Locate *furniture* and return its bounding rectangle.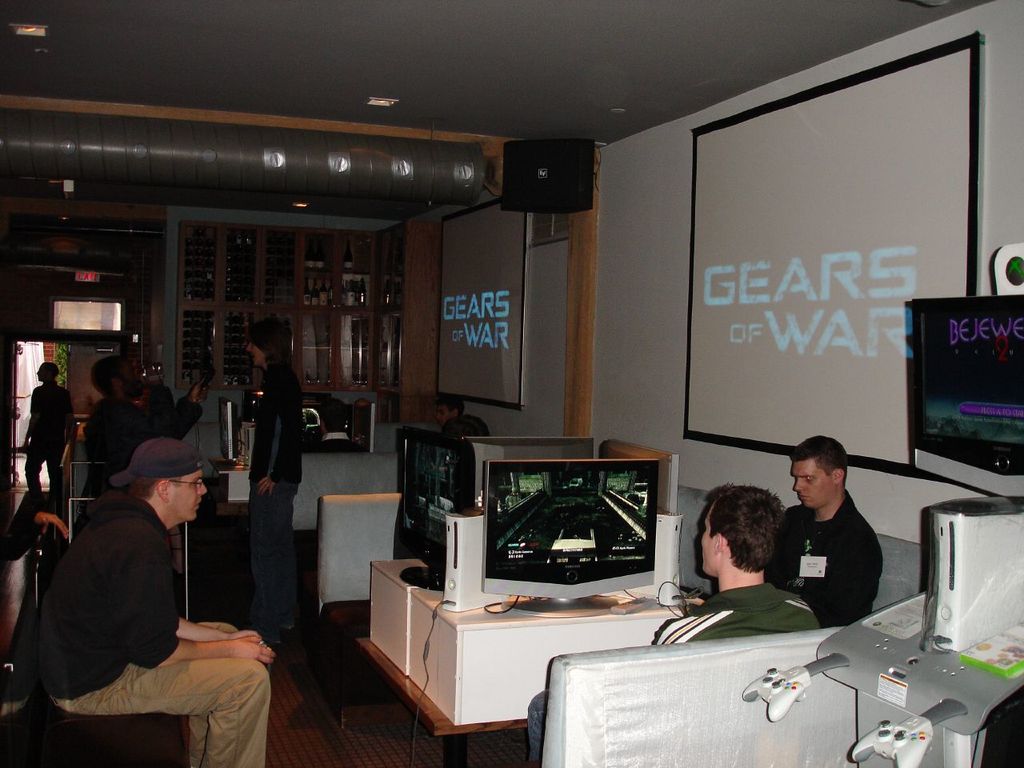
pyautogui.locateOnScreen(538, 486, 984, 767).
